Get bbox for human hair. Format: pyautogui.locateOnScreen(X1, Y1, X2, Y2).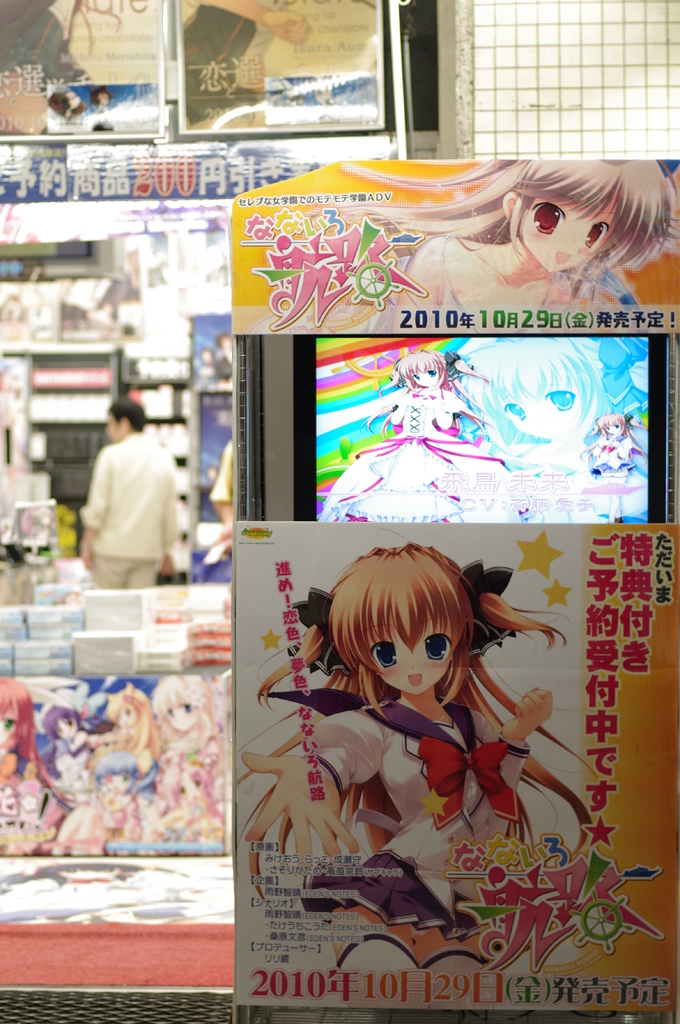
pyautogui.locateOnScreen(229, 540, 603, 874).
